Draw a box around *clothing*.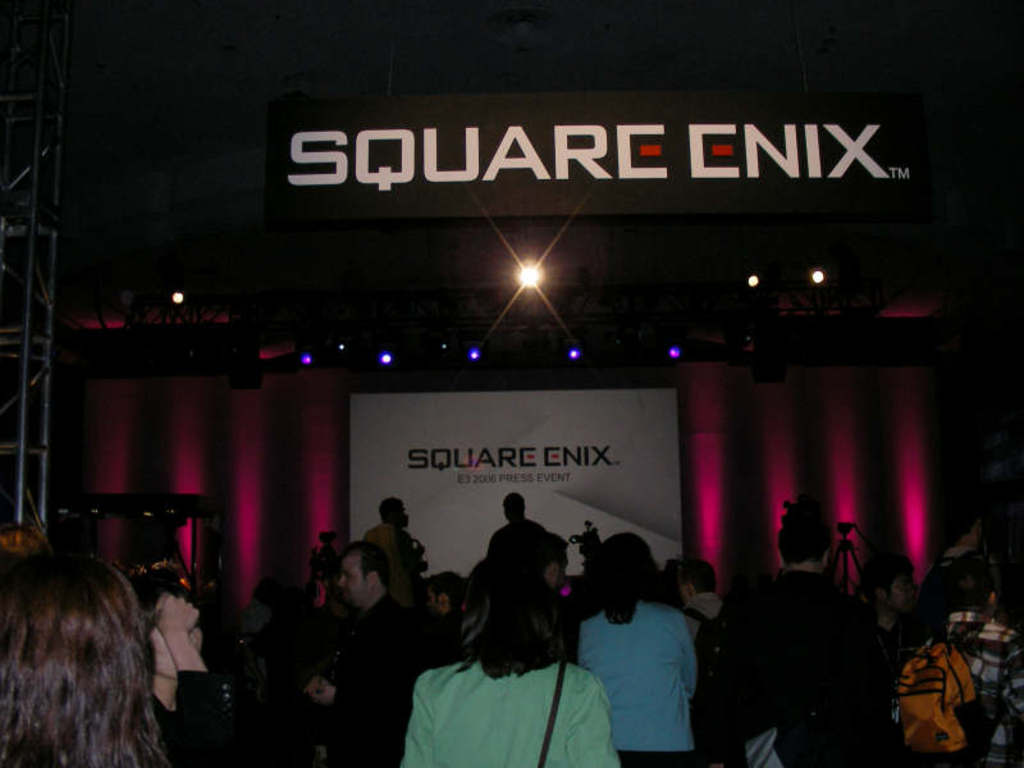
324, 591, 431, 759.
